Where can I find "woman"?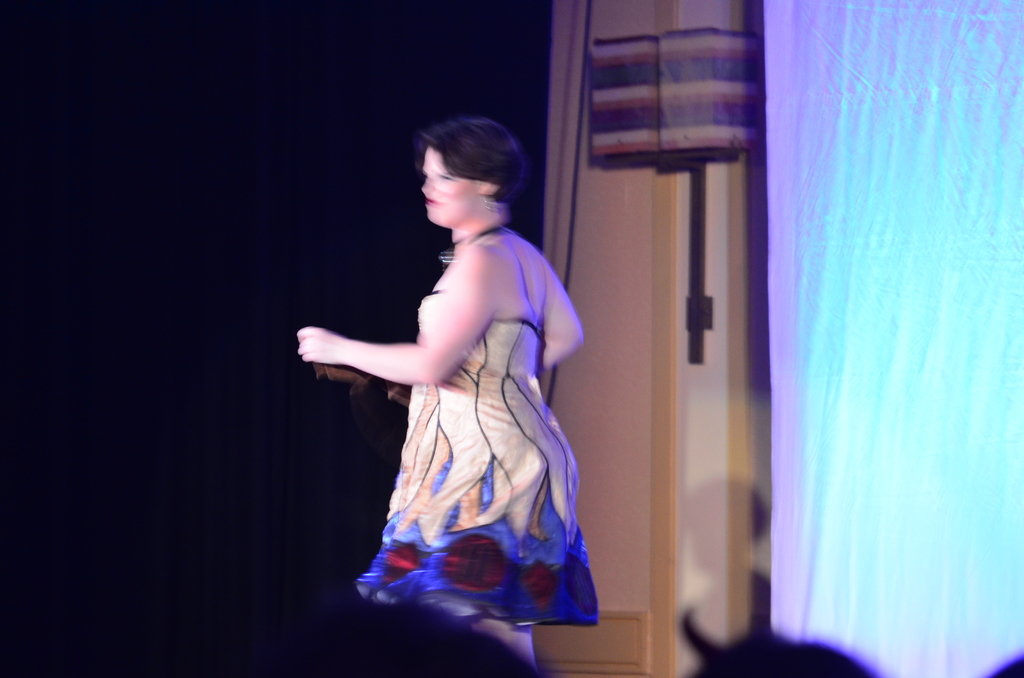
You can find it at 298:111:598:656.
